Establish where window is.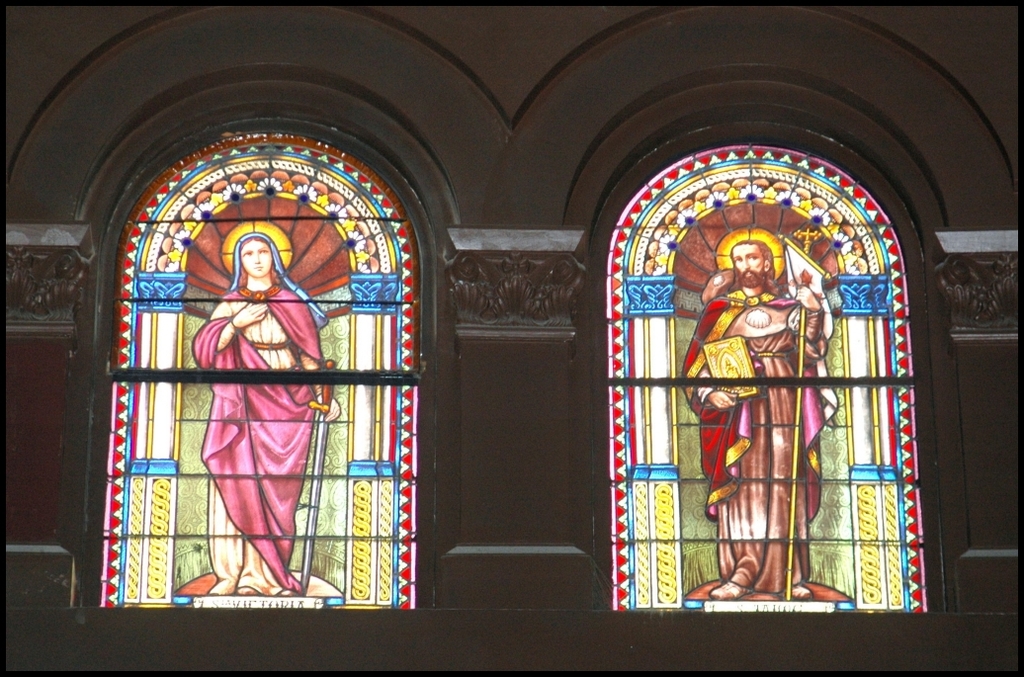
Established at (101,130,418,604).
